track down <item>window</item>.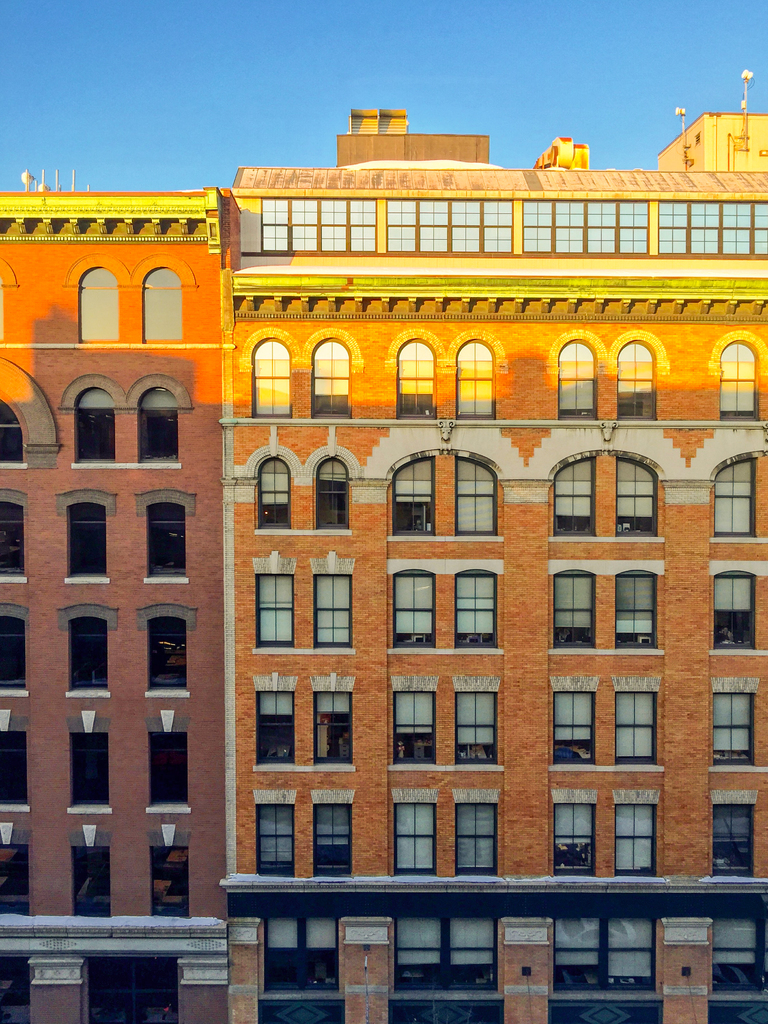
Tracked to Rect(616, 340, 654, 422).
